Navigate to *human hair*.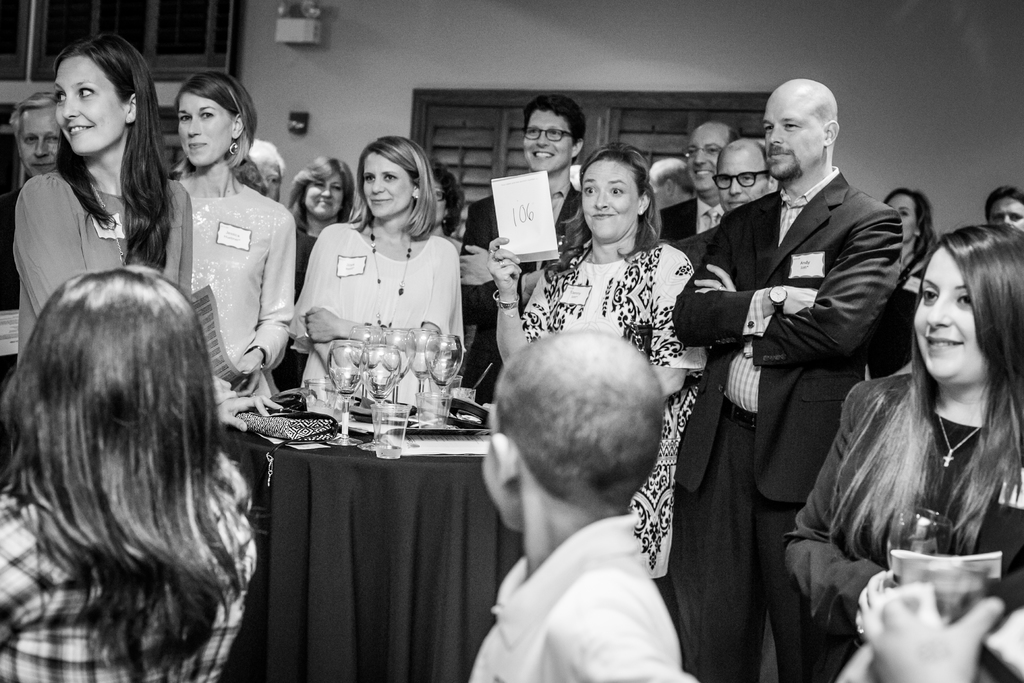
Navigation target: <bbox>50, 33, 171, 272</bbox>.
